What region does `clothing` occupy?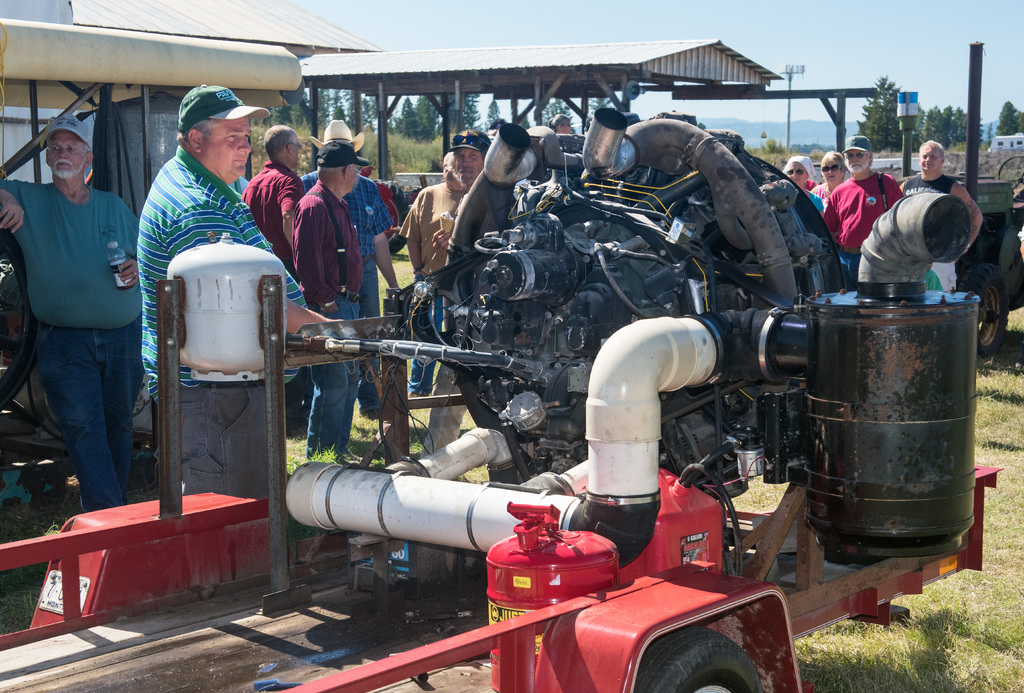
(x1=297, y1=181, x2=361, y2=452).
